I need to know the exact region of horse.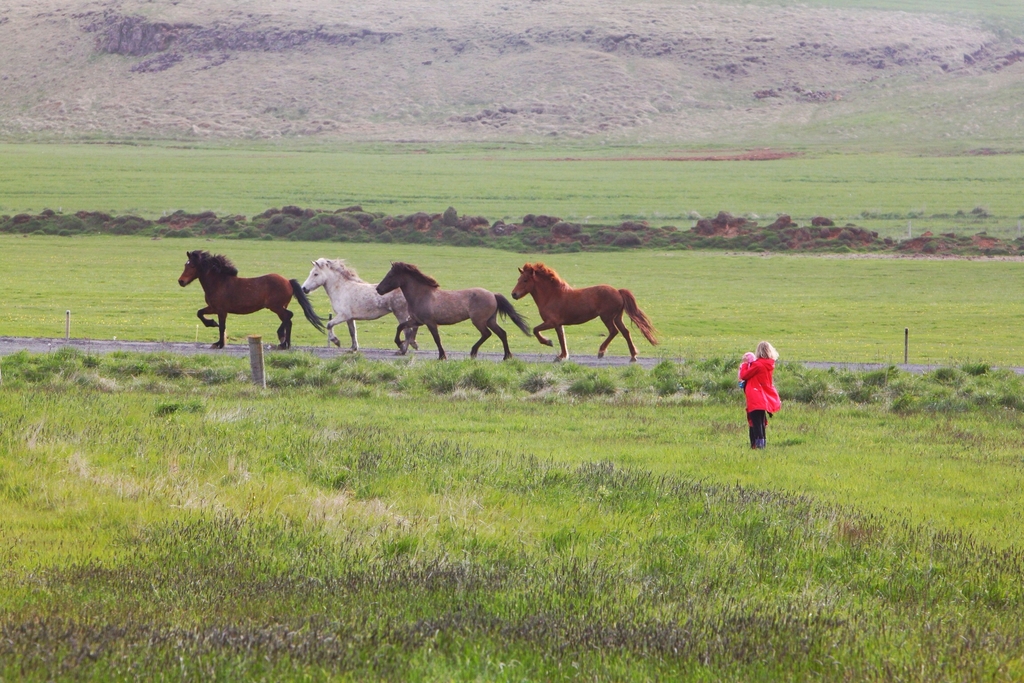
Region: pyautogui.locateOnScreen(376, 259, 535, 361).
